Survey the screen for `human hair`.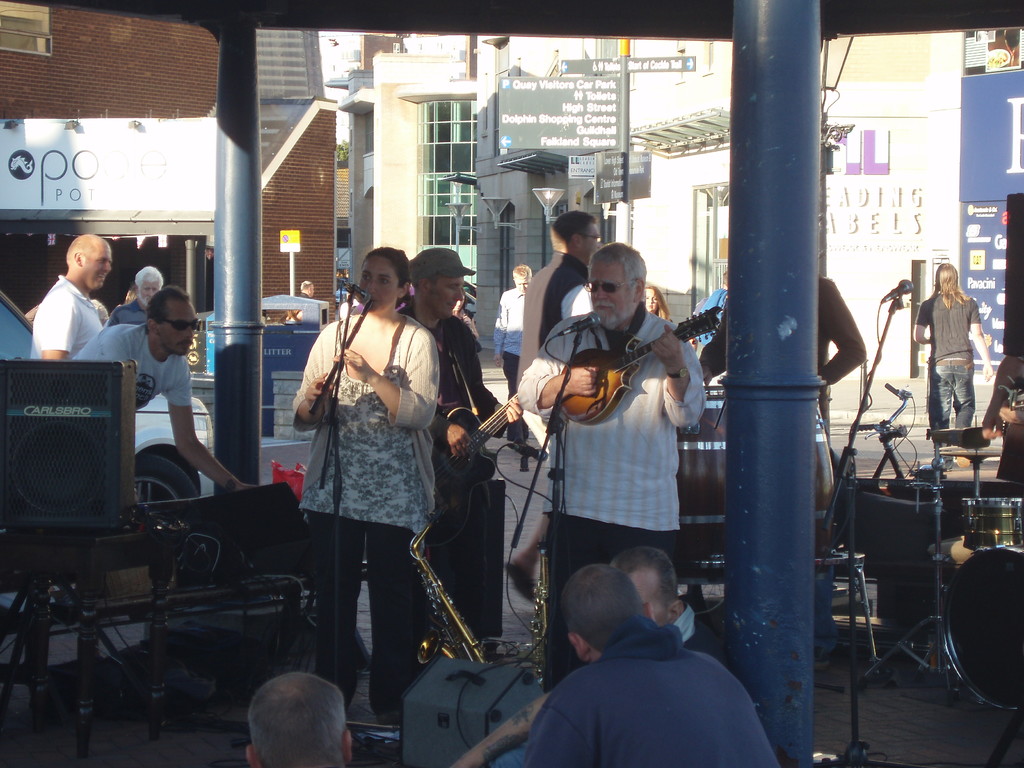
Survey found: box=[147, 284, 190, 329].
